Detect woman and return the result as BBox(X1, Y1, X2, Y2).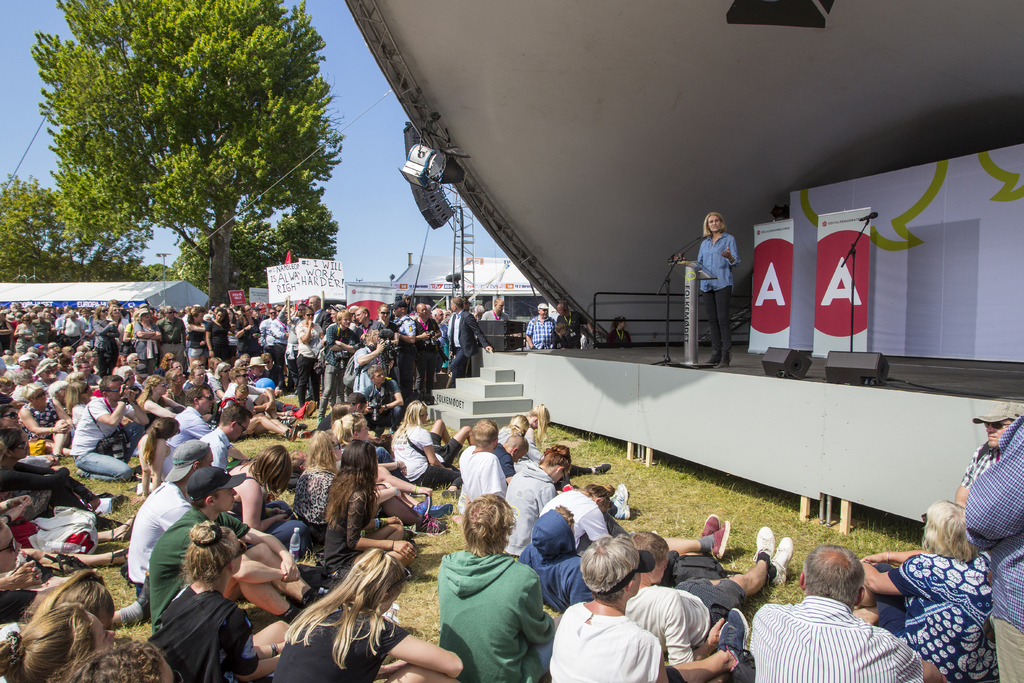
BBox(215, 361, 232, 407).
